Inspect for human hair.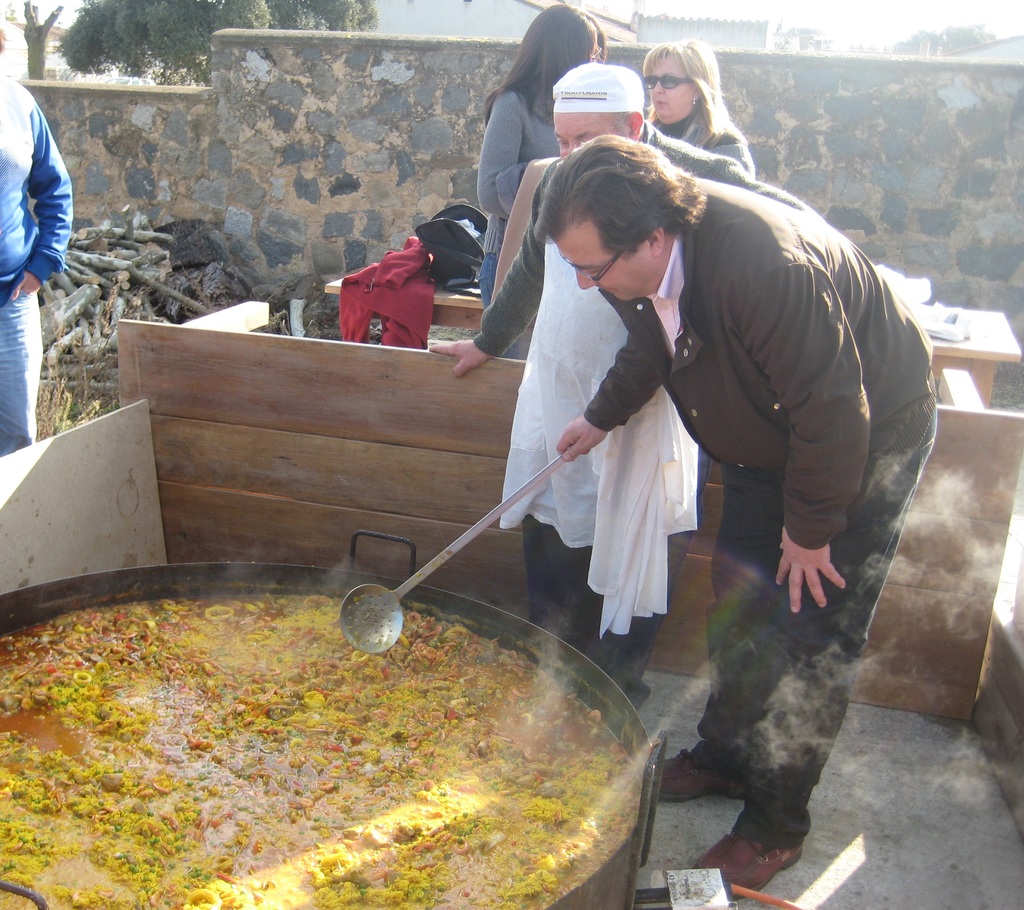
Inspection: (left=646, top=32, right=747, bottom=138).
